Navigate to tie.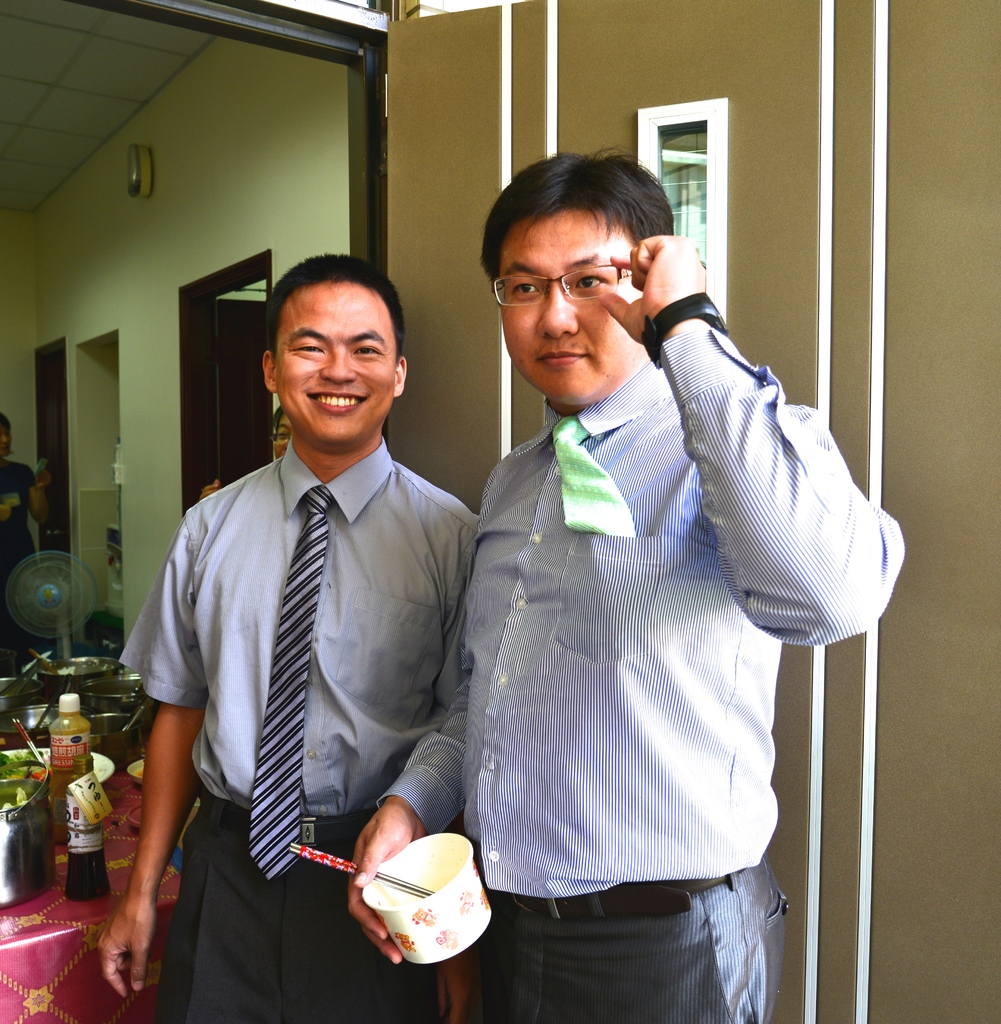
Navigation target: 248, 486, 338, 877.
